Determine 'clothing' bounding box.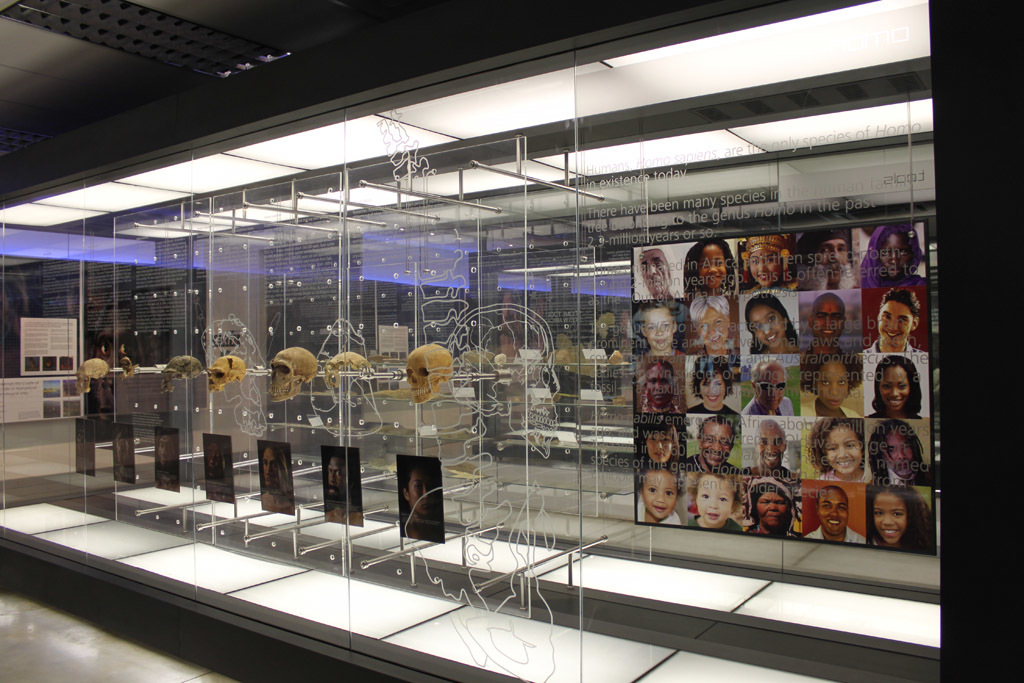
Determined: 801/400/859/420.
